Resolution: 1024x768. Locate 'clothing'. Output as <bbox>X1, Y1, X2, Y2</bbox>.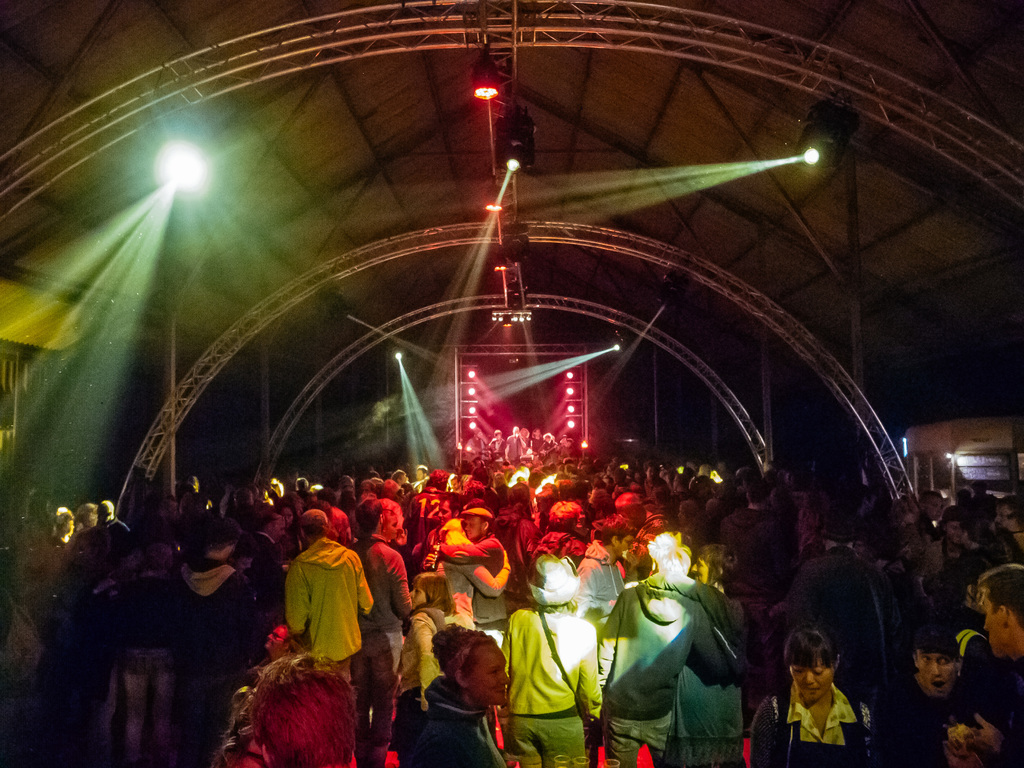
<bbox>787, 551, 892, 699</bbox>.
